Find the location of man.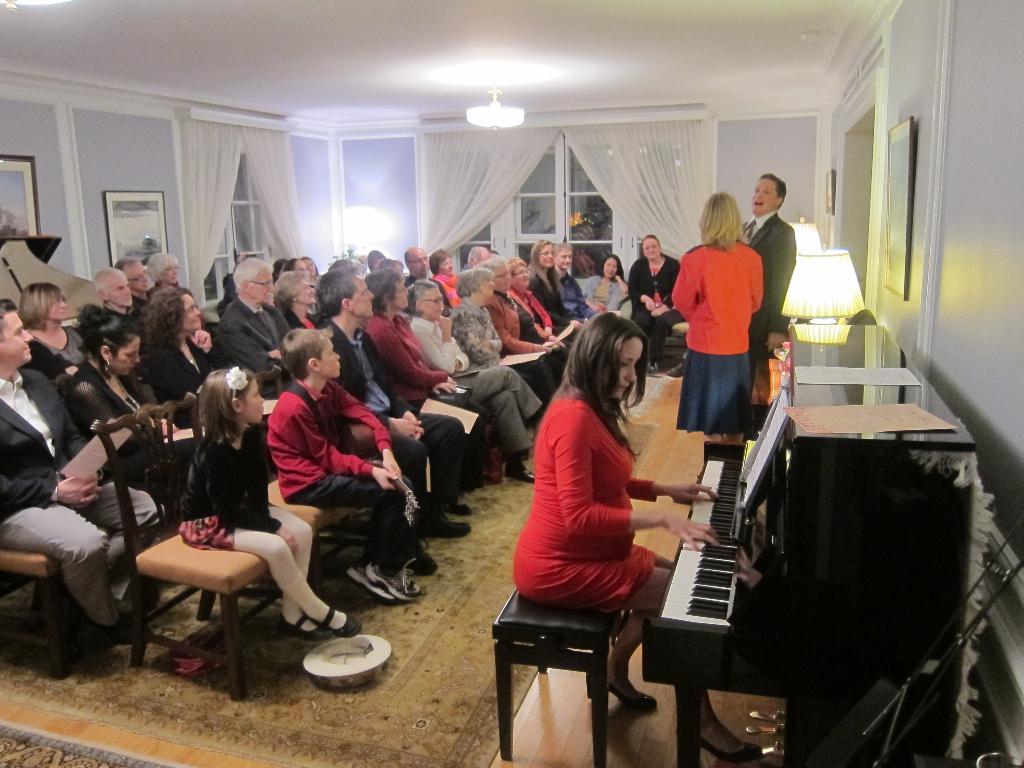
Location: pyautogui.locateOnScreen(559, 240, 605, 321).
